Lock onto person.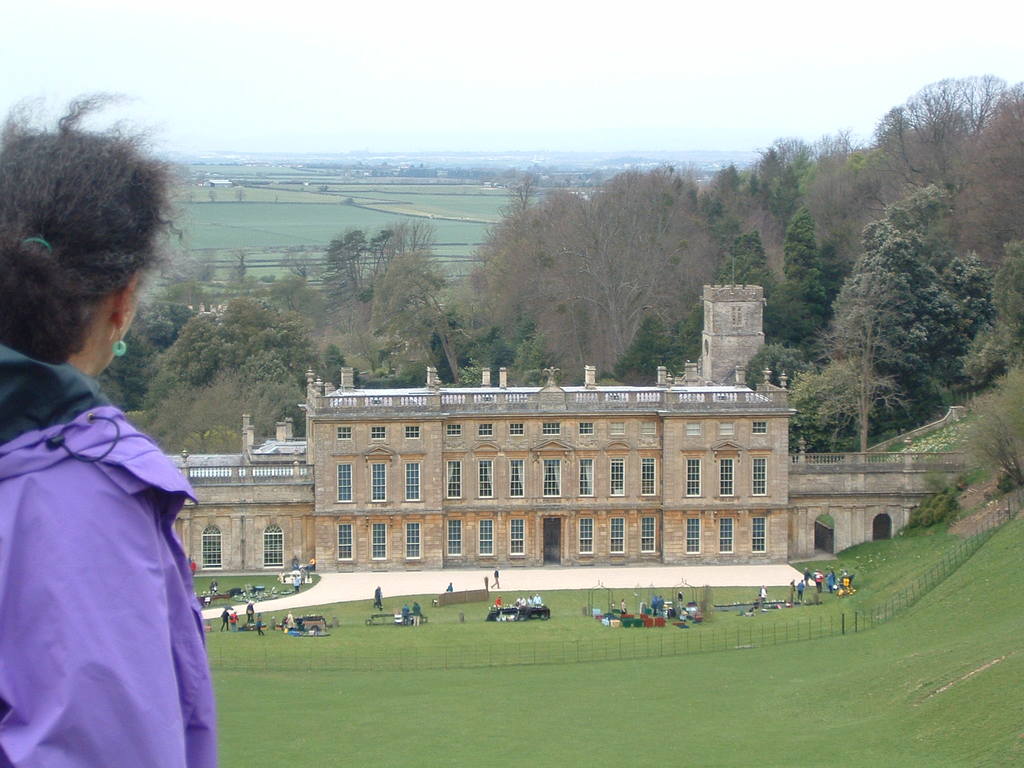
Locked: detection(534, 593, 542, 605).
